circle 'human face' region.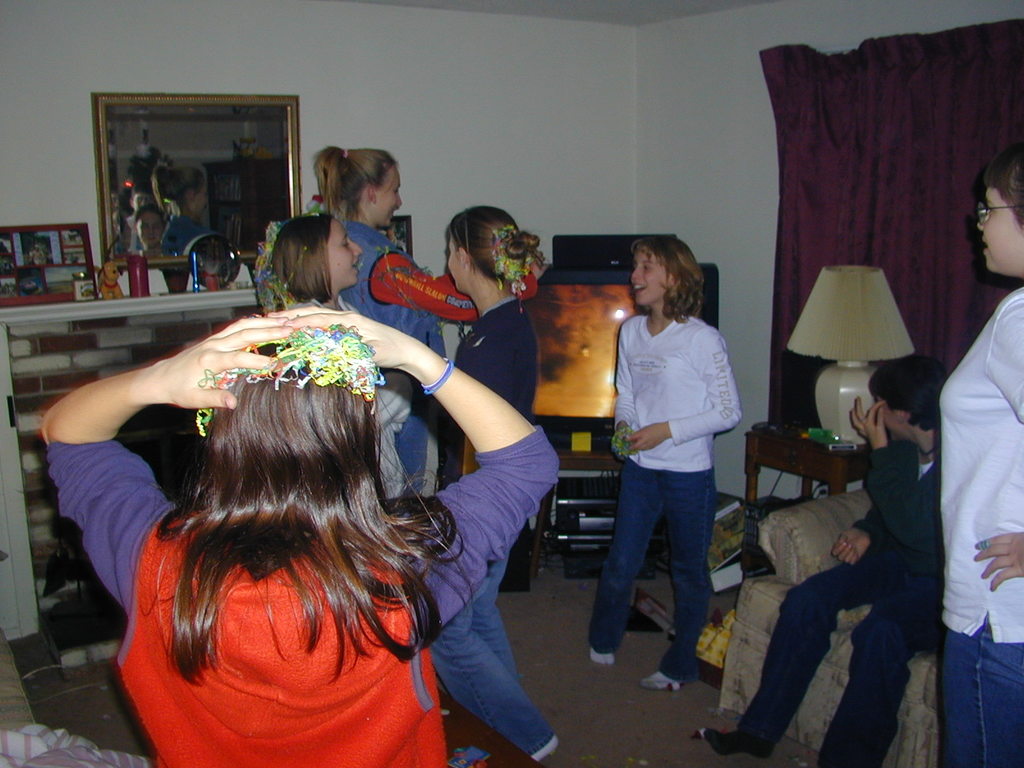
Region: crop(327, 220, 368, 291).
